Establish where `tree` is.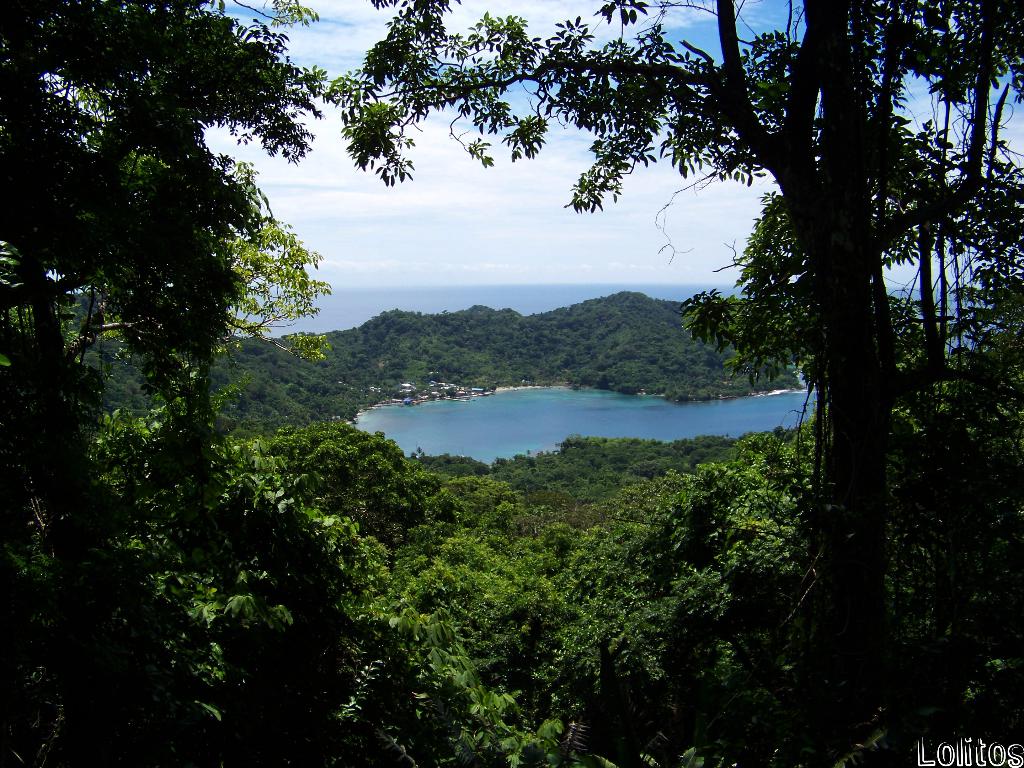
Established at (311, 0, 1023, 645).
